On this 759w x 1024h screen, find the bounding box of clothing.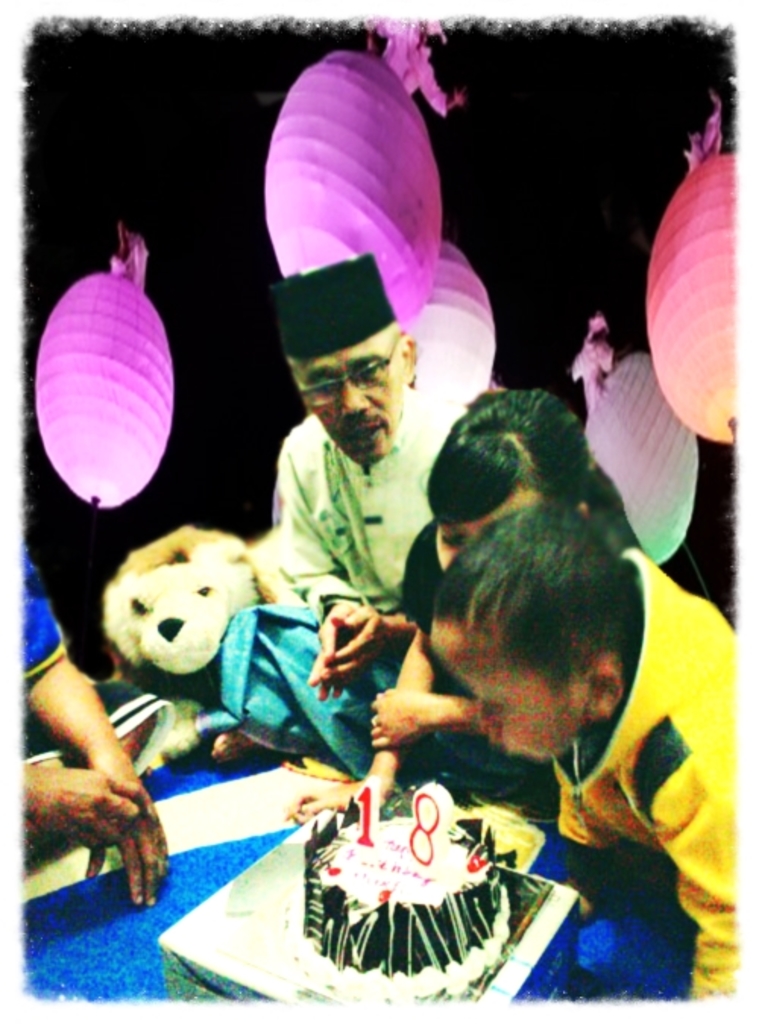
Bounding box: {"x1": 17, "y1": 542, "x2": 182, "y2": 781}.
